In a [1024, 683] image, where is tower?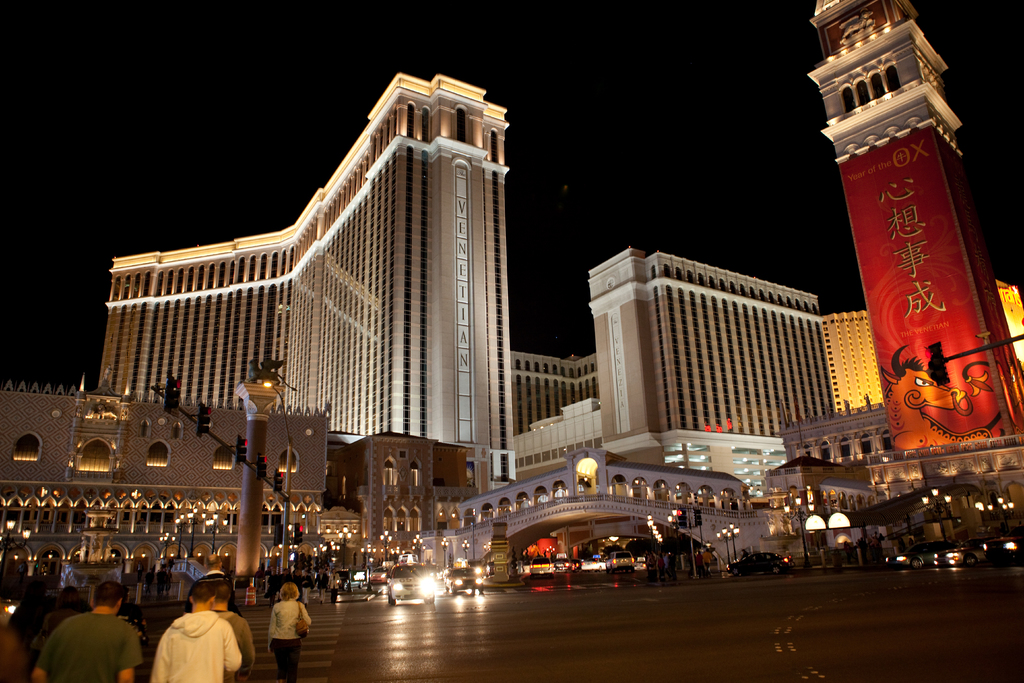
<region>502, 248, 824, 474</region>.
